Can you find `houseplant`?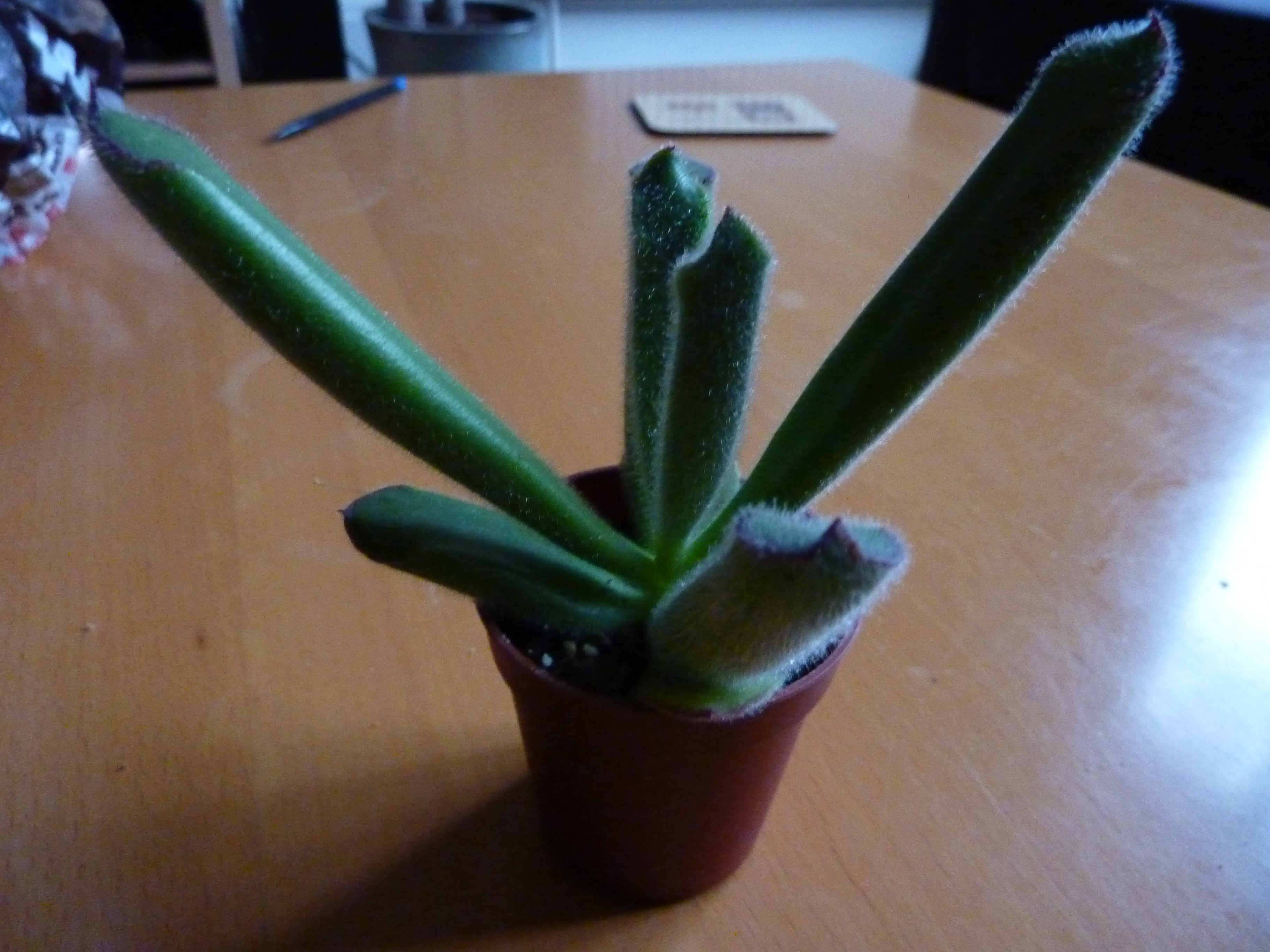
Yes, bounding box: box(117, 0, 197, 34).
